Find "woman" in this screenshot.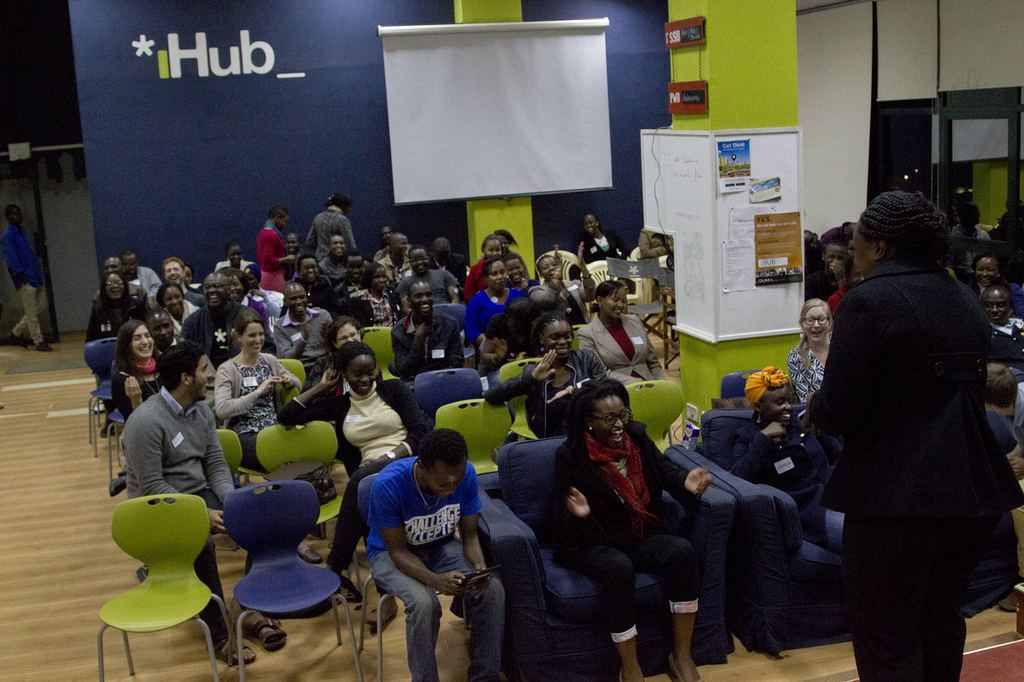
The bounding box for "woman" is (211,238,253,274).
